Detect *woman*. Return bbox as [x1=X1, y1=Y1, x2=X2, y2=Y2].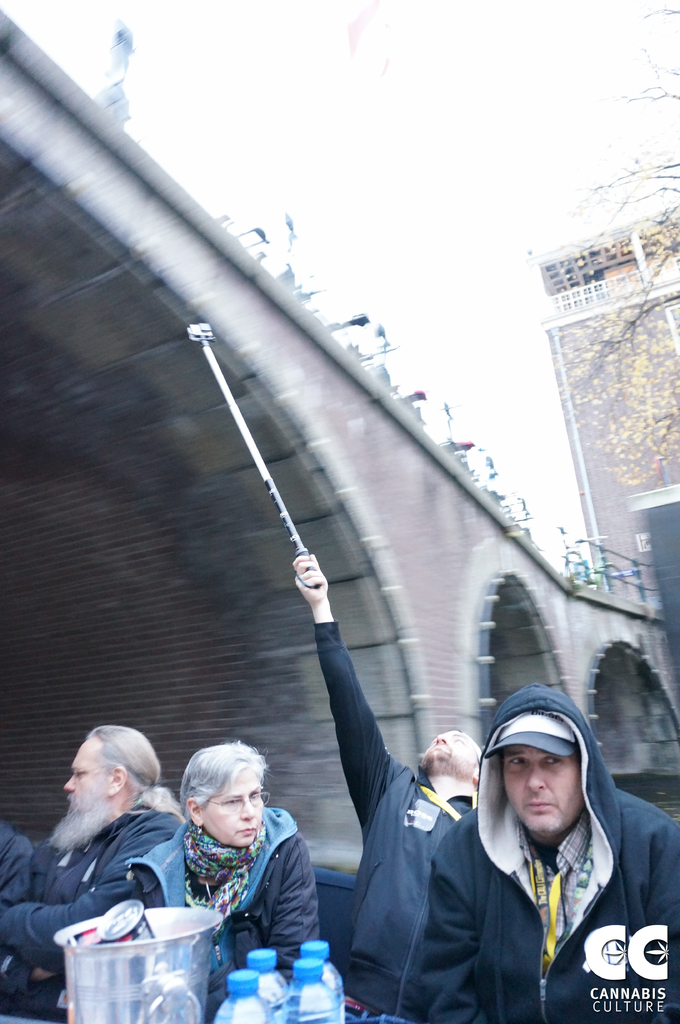
[x1=125, y1=740, x2=315, y2=985].
